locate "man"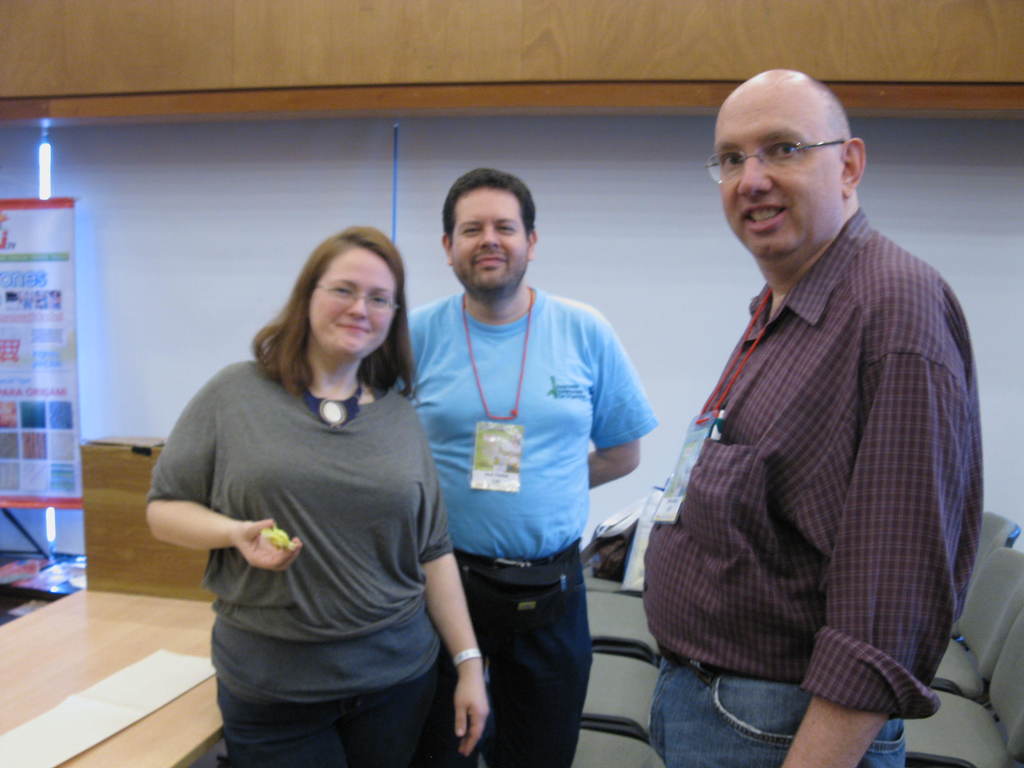
crop(385, 164, 655, 767)
